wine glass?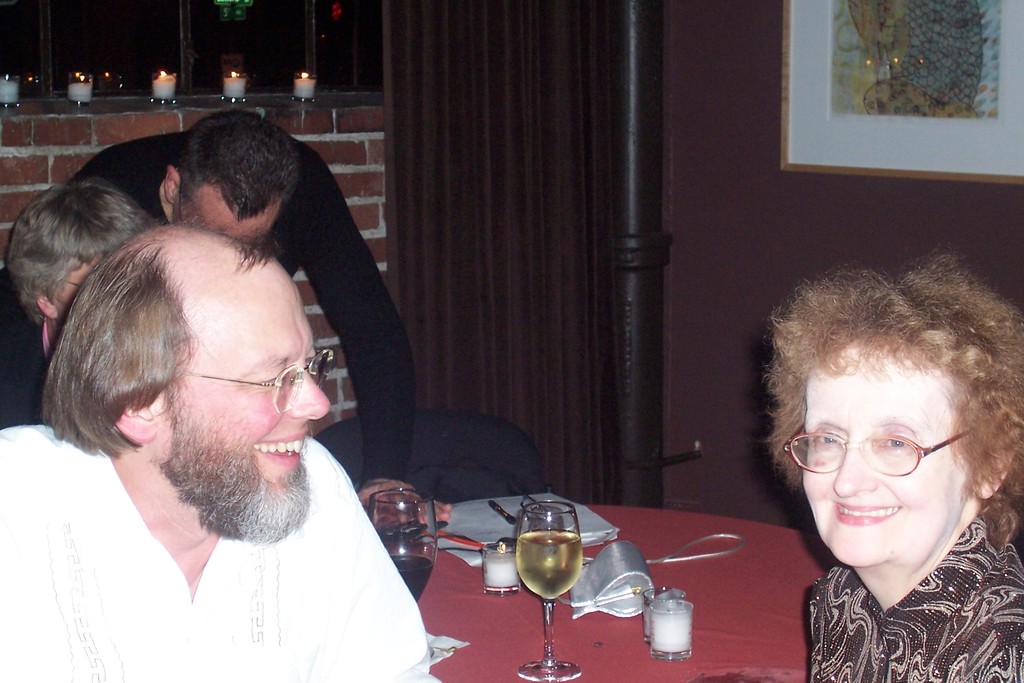
Rect(368, 488, 436, 600)
